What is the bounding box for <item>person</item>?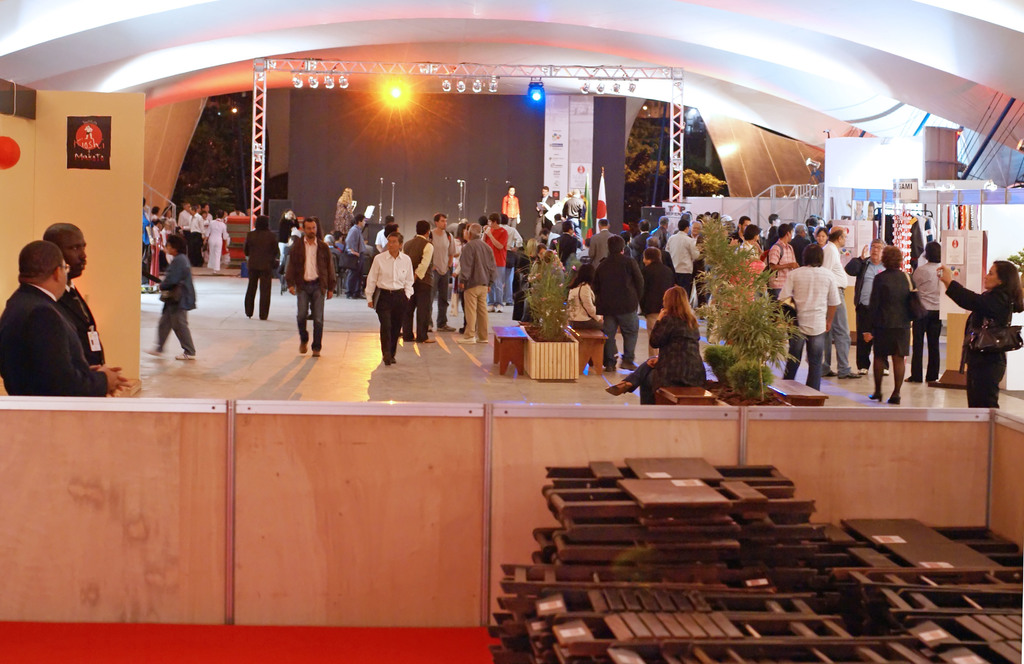
region(651, 213, 680, 247).
